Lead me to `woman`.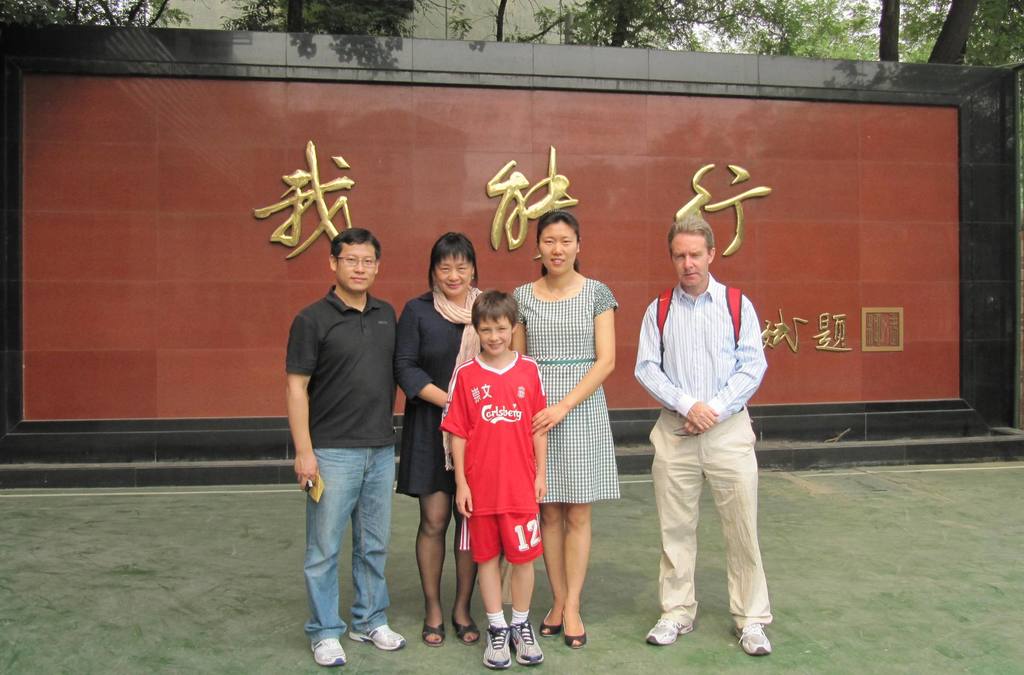
Lead to select_region(529, 209, 628, 659).
